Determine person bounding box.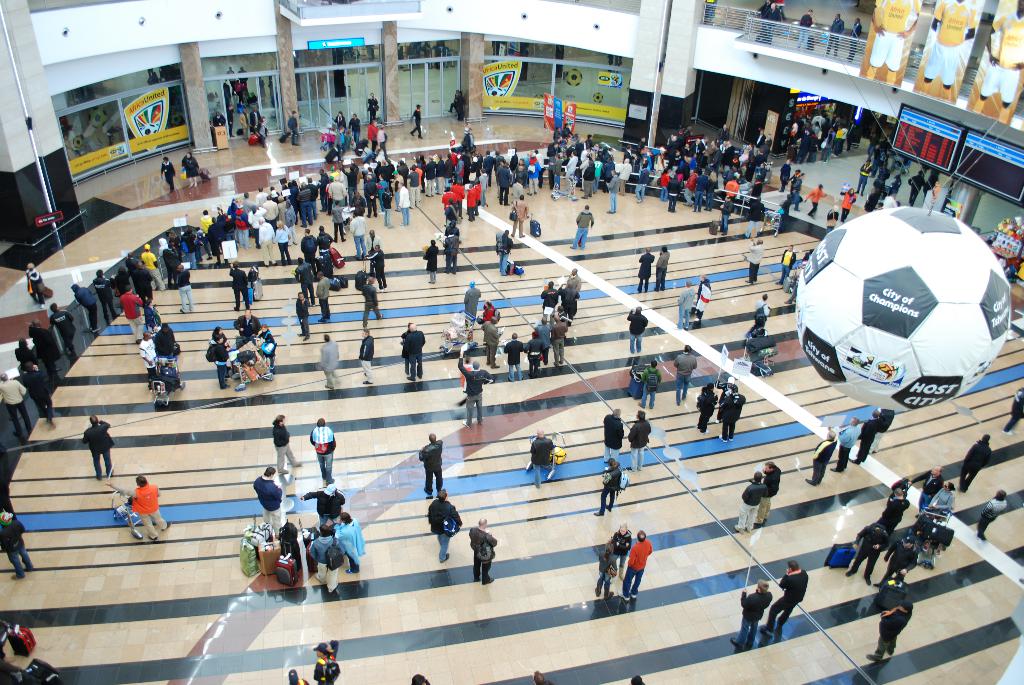
Determined: (left=27, top=267, right=42, bottom=304).
